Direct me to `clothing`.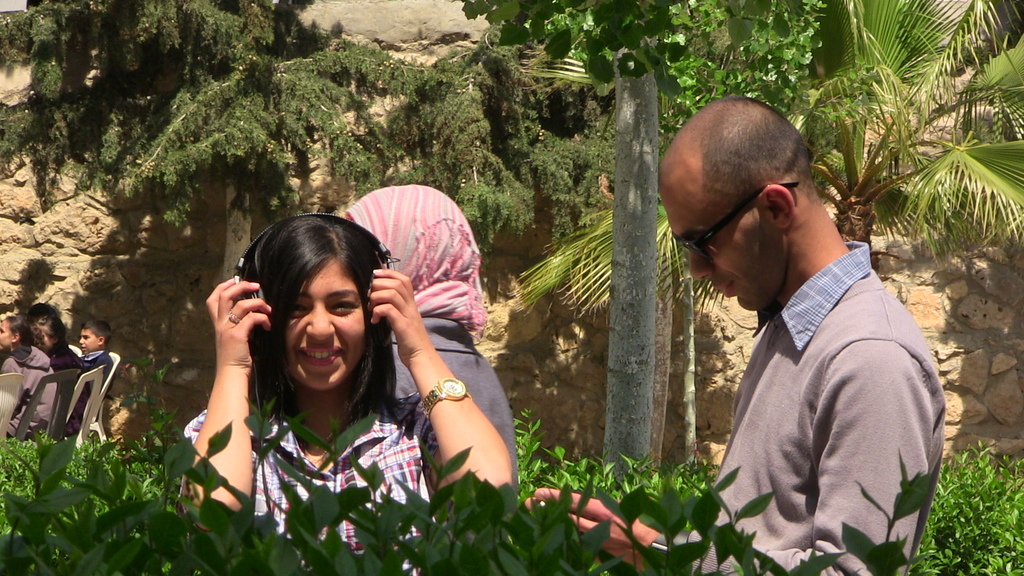
Direction: [left=70, top=330, right=114, bottom=403].
